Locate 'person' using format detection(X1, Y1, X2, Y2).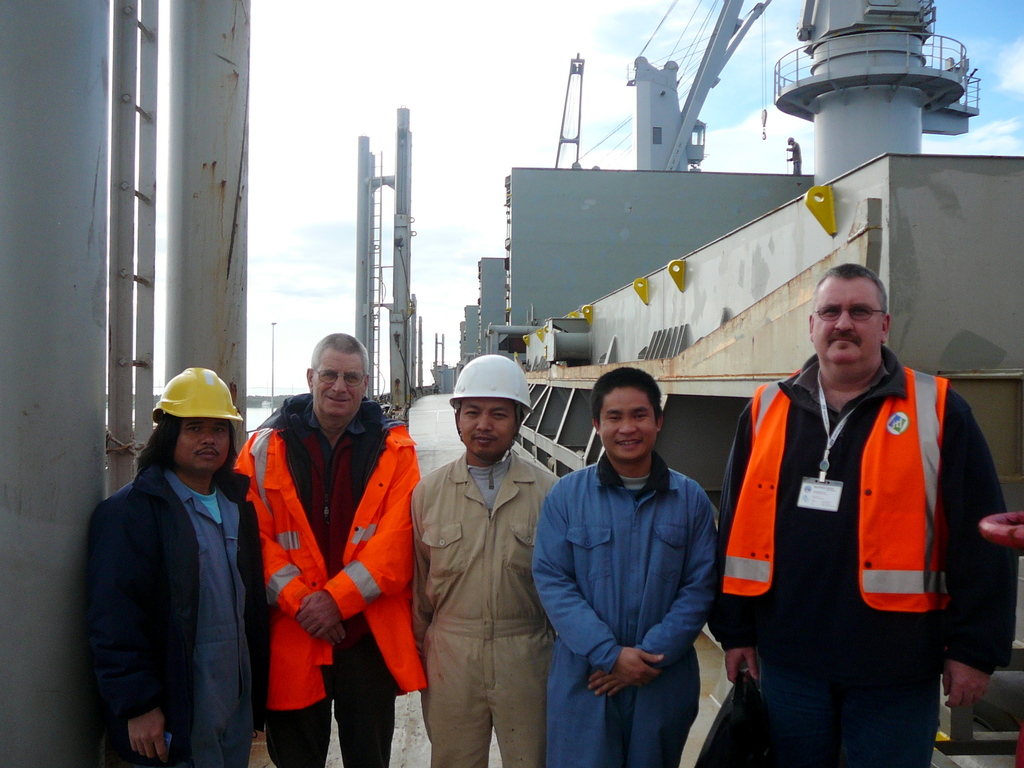
detection(403, 349, 564, 767).
